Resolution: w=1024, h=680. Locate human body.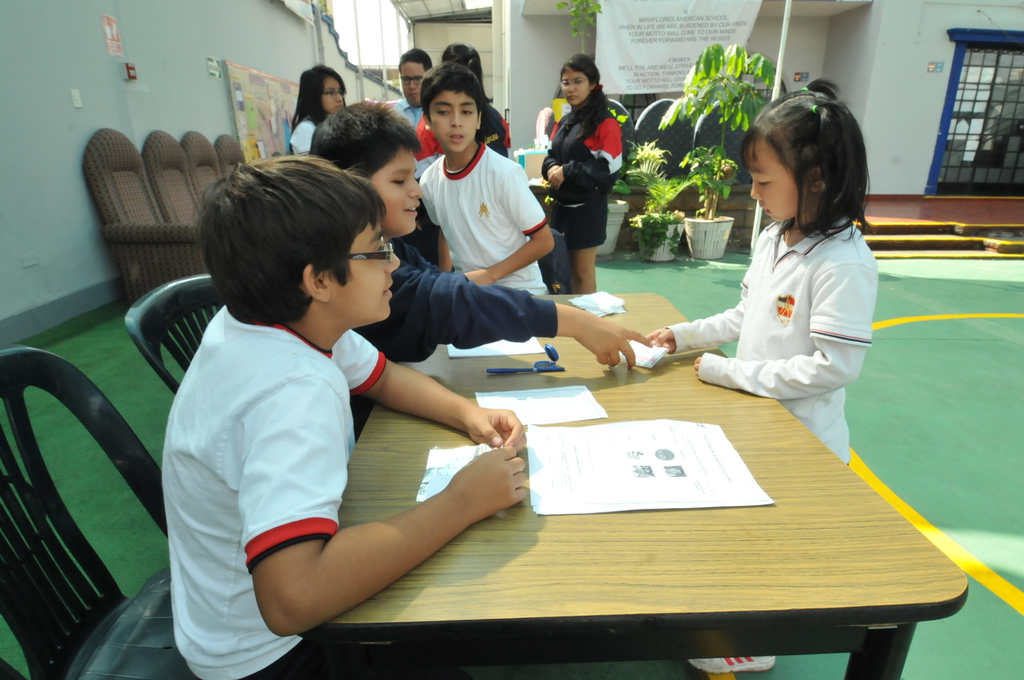
detection(644, 215, 881, 679).
